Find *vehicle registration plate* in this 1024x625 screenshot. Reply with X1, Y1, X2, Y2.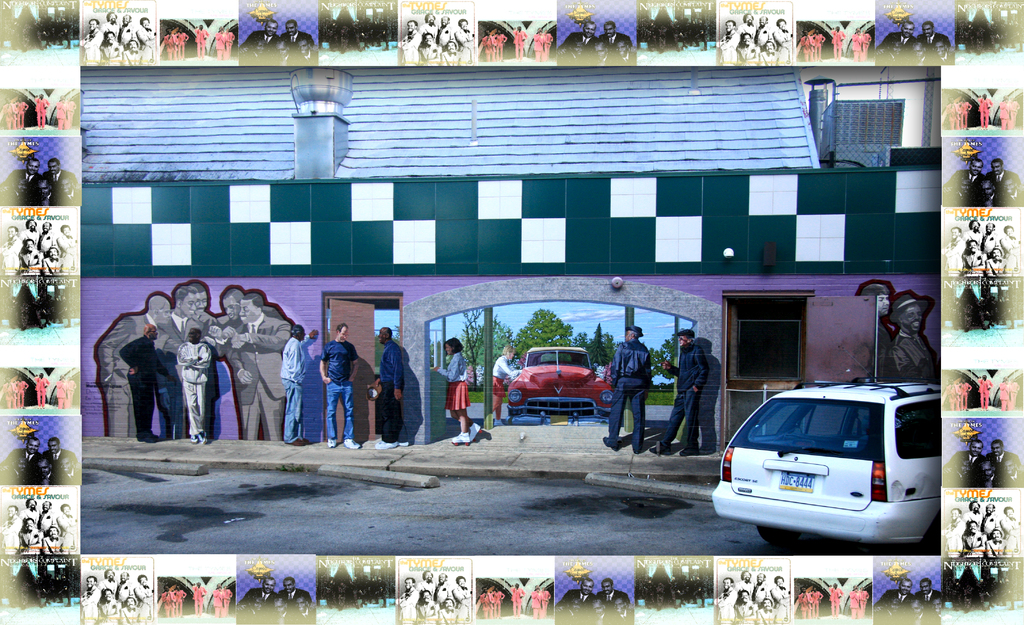
778, 473, 813, 492.
